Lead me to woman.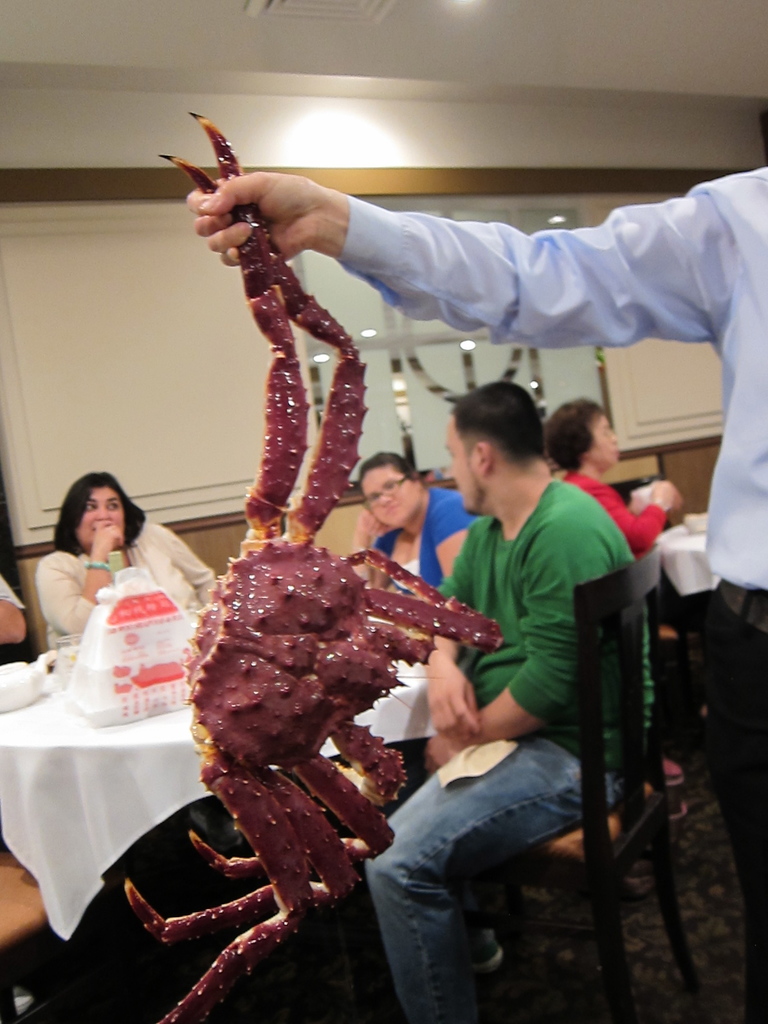
Lead to 544 397 682 787.
